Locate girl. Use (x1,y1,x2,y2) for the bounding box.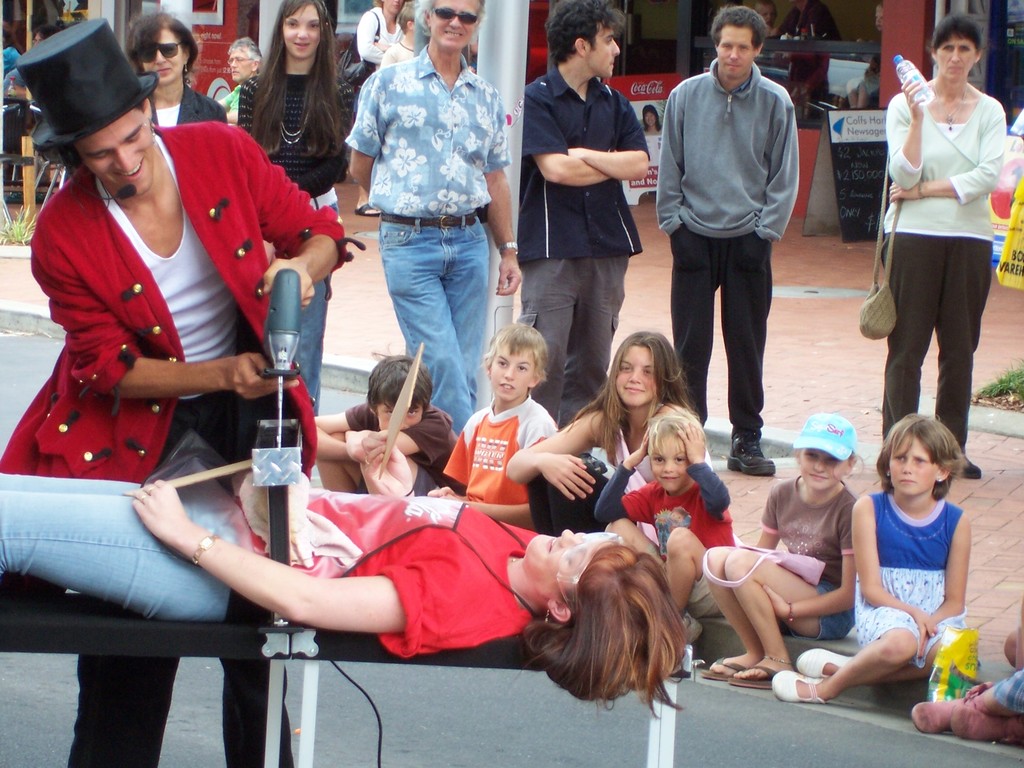
(503,328,693,536).
